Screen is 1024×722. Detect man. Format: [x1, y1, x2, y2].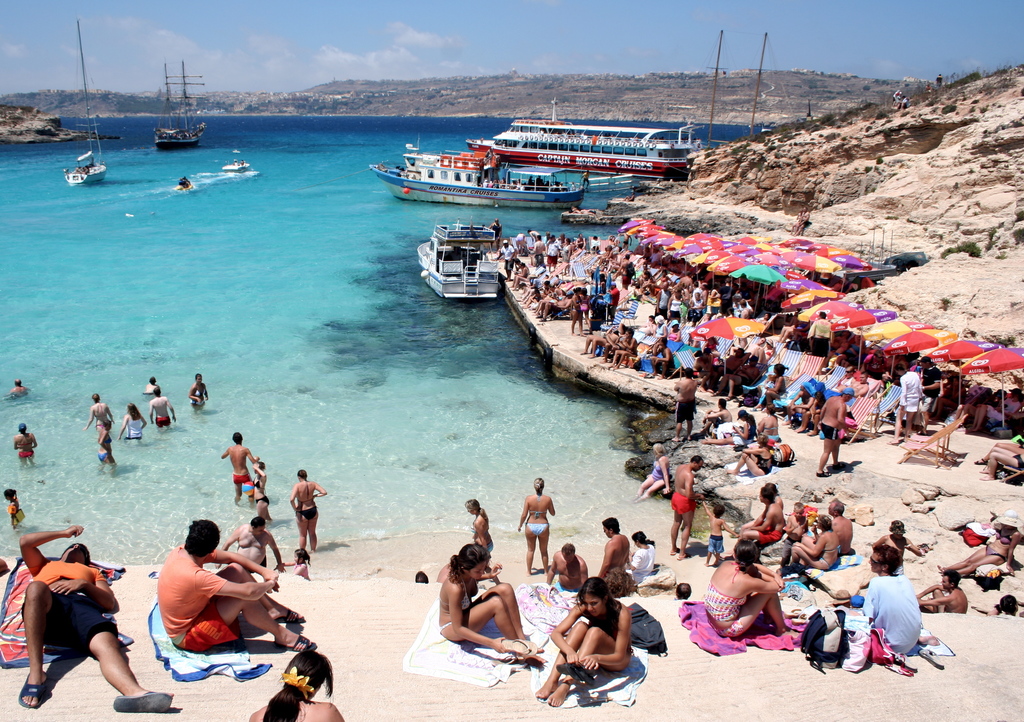
[721, 277, 735, 316].
